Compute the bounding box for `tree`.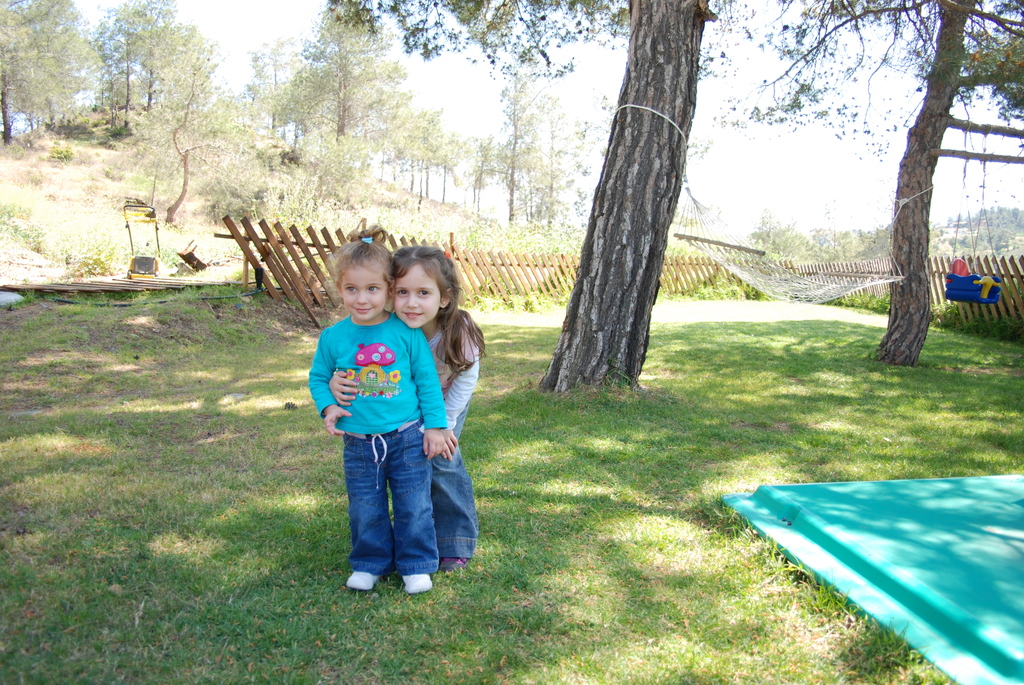
(147, 65, 239, 233).
